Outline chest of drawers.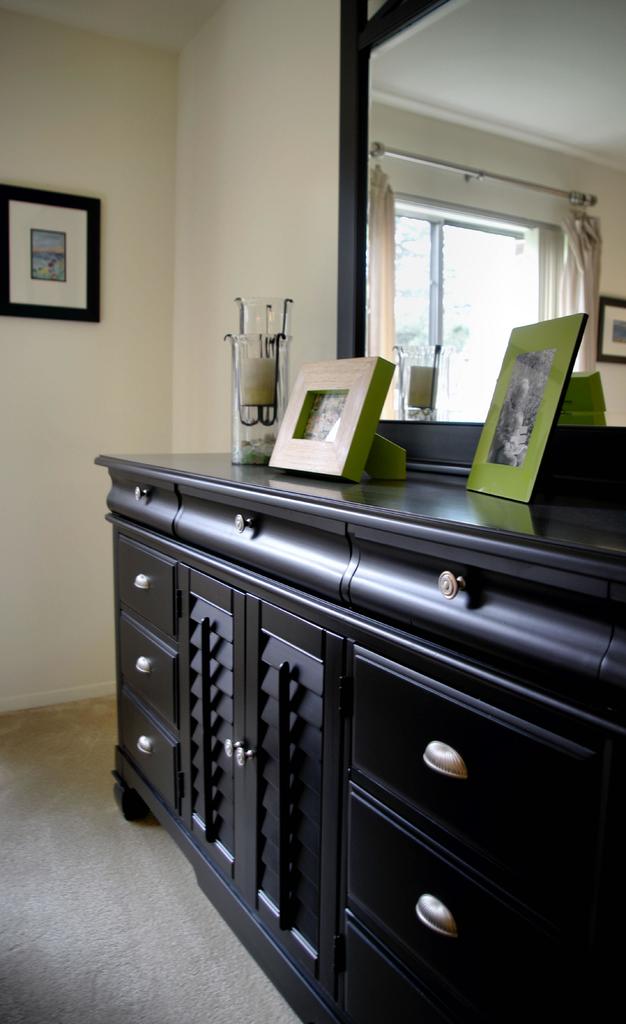
Outline: 93,447,625,1023.
